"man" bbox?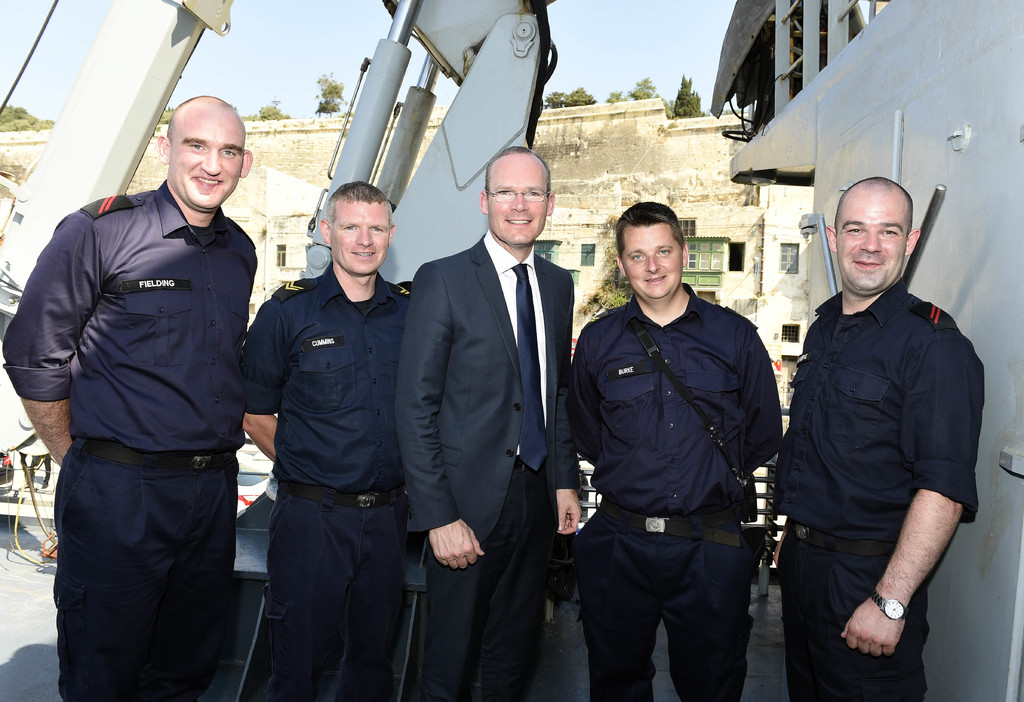
<region>4, 92, 258, 701</region>
